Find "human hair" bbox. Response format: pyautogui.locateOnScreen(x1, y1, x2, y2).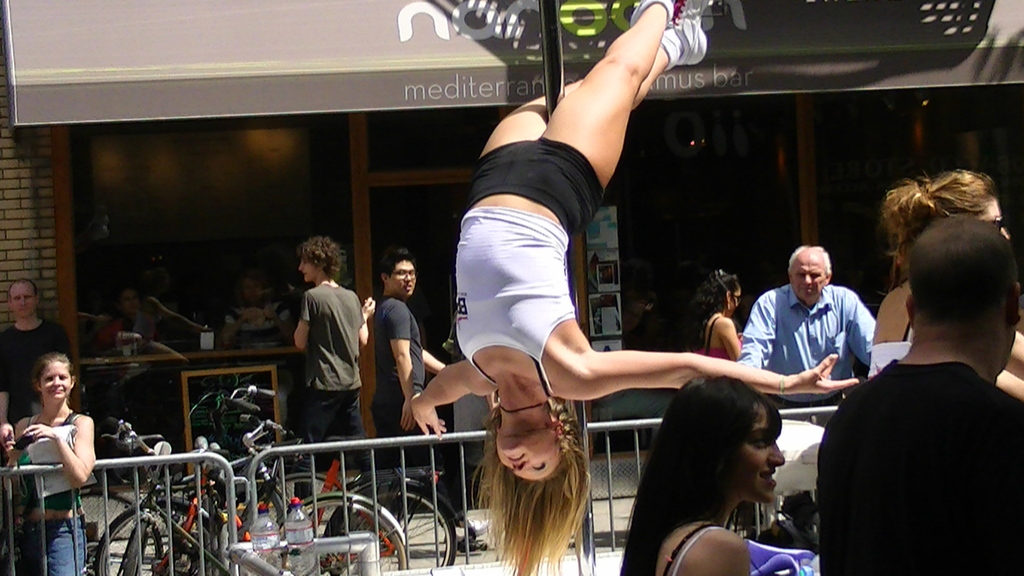
pyautogui.locateOnScreen(876, 163, 1004, 271).
